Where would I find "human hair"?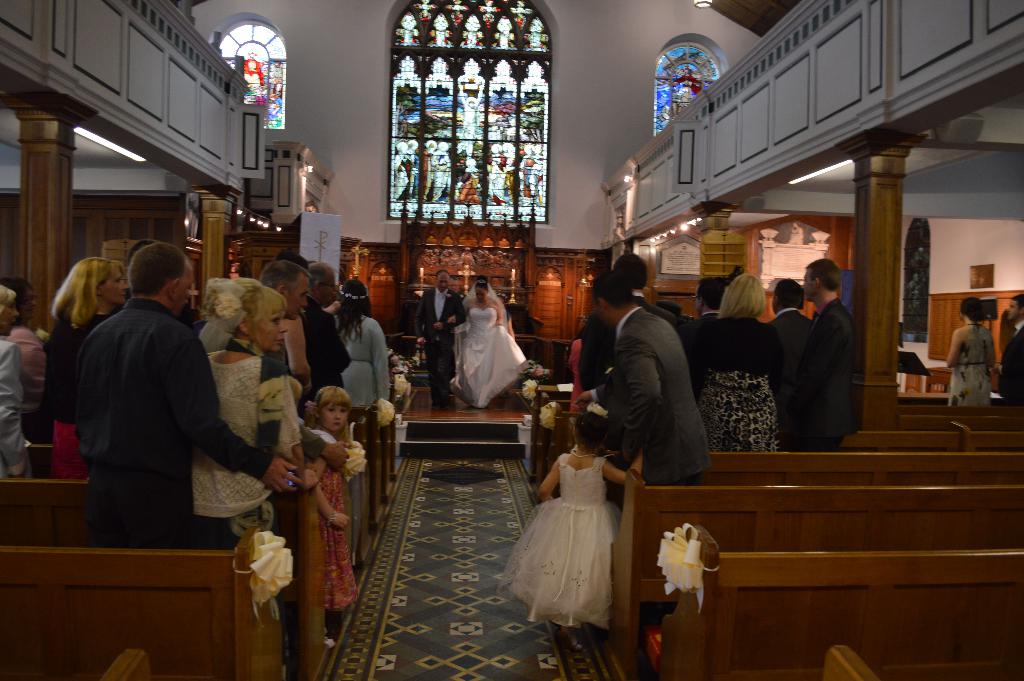
At 477, 275, 488, 290.
